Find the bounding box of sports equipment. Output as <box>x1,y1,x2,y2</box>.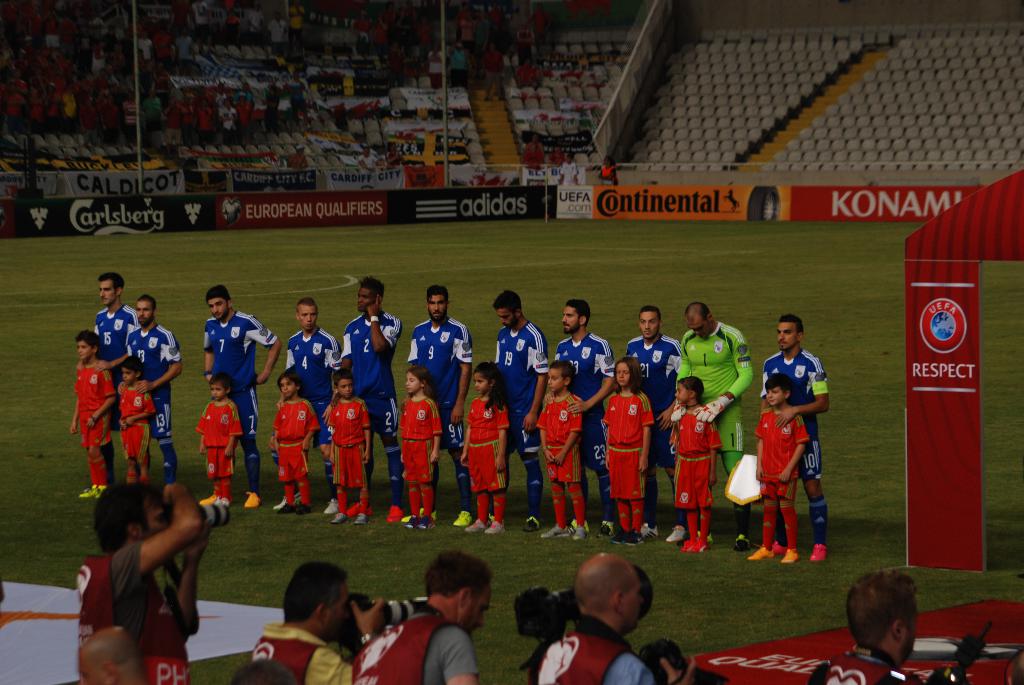
<box>769,540,788,555</box>.
